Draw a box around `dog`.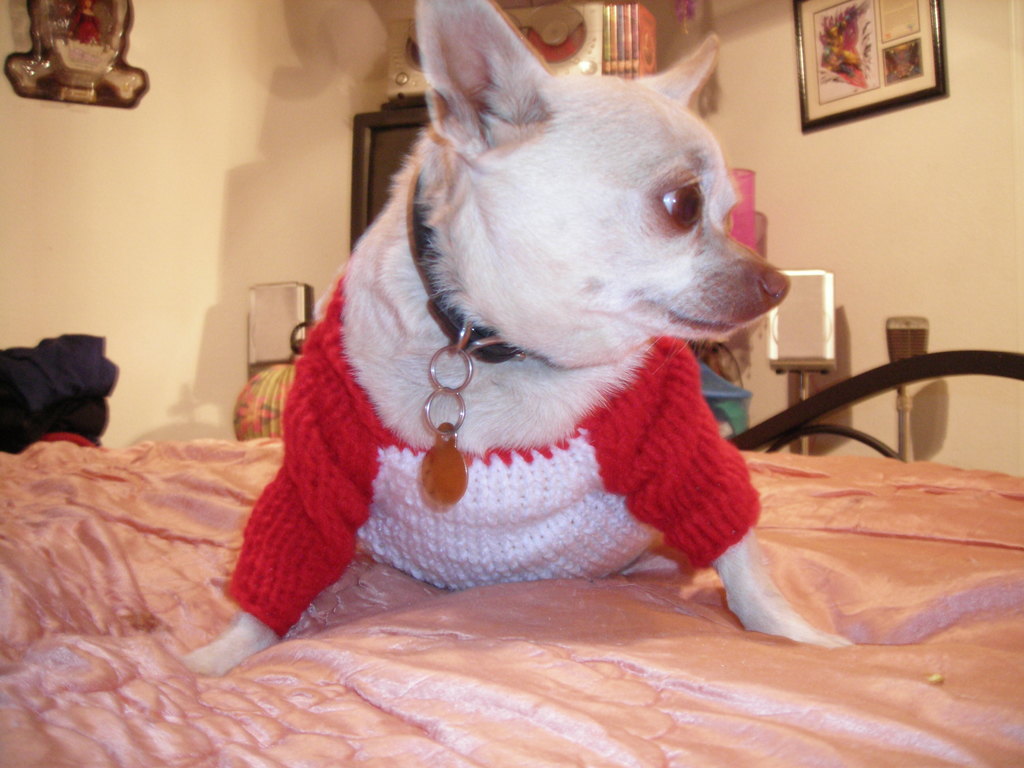
{"left": 180, "top": 0, "right": 862, "bottom": 678}.
